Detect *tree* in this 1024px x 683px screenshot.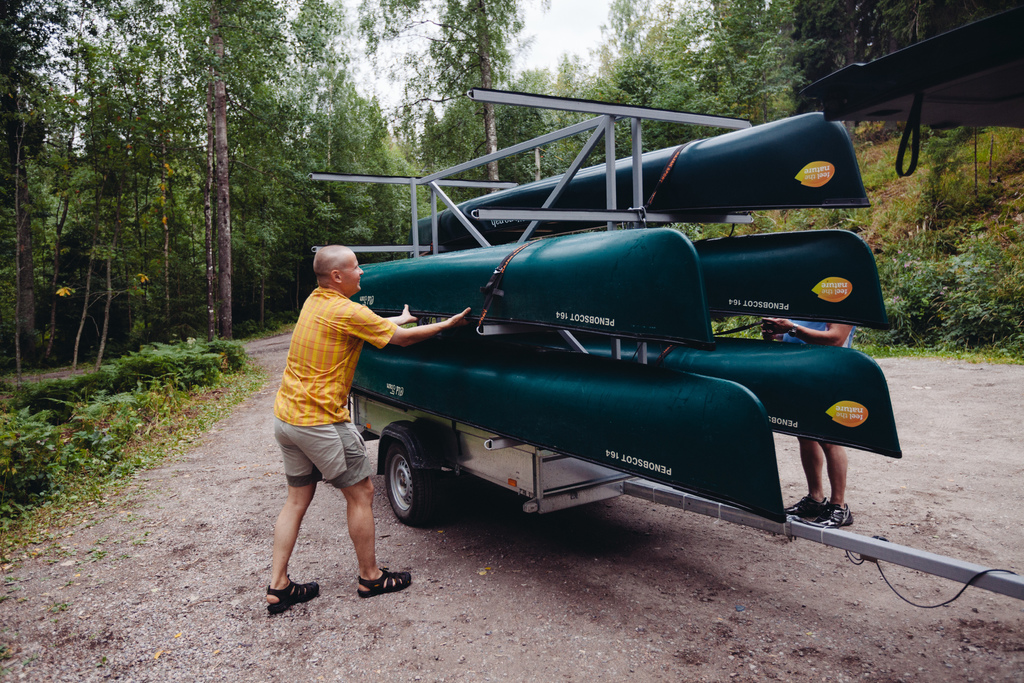
Detection: (192,0,220,342).
